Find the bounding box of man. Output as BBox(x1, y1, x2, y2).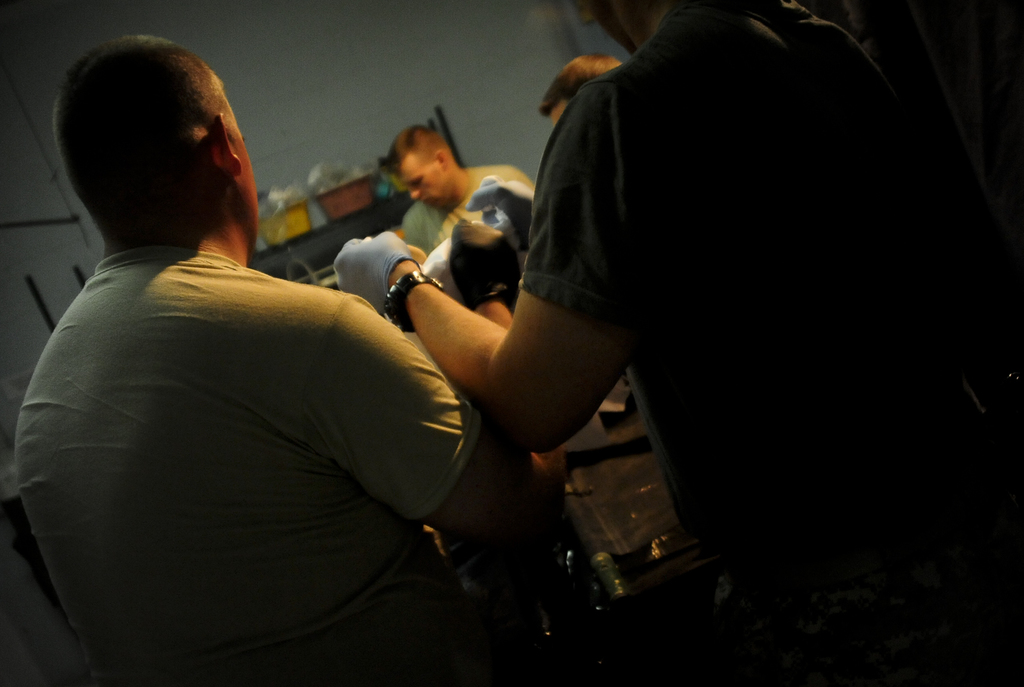
BBox(539, 57, 618, 125).
